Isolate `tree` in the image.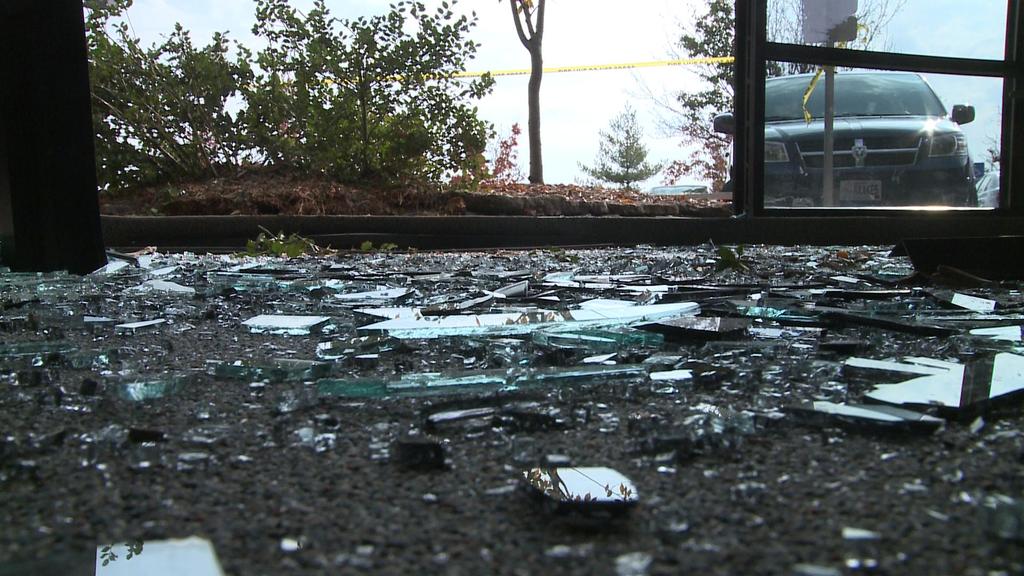
Isolated region: region(220, 0, 499, 175).
